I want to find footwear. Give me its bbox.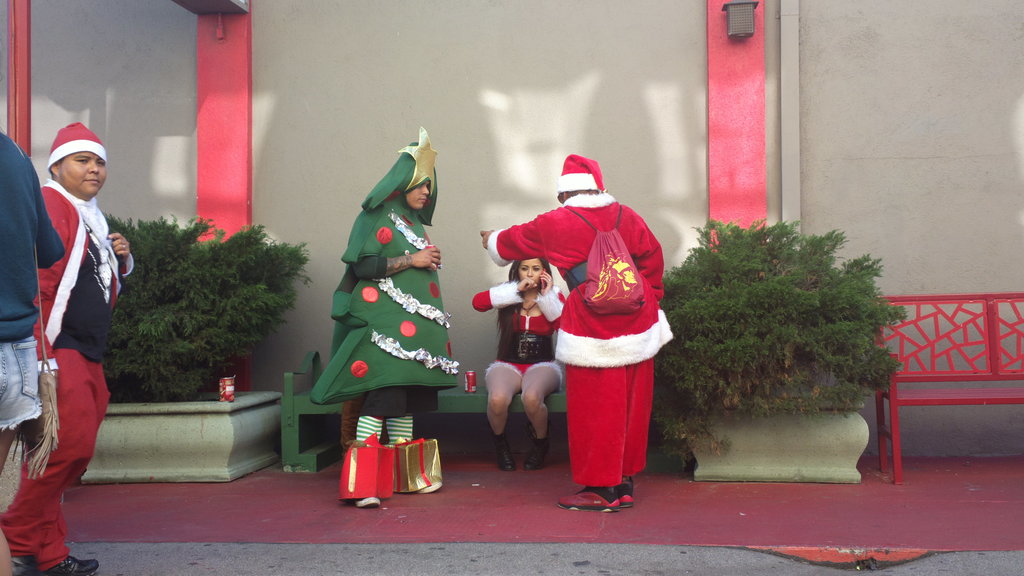
[615, 477, 635, 507].
